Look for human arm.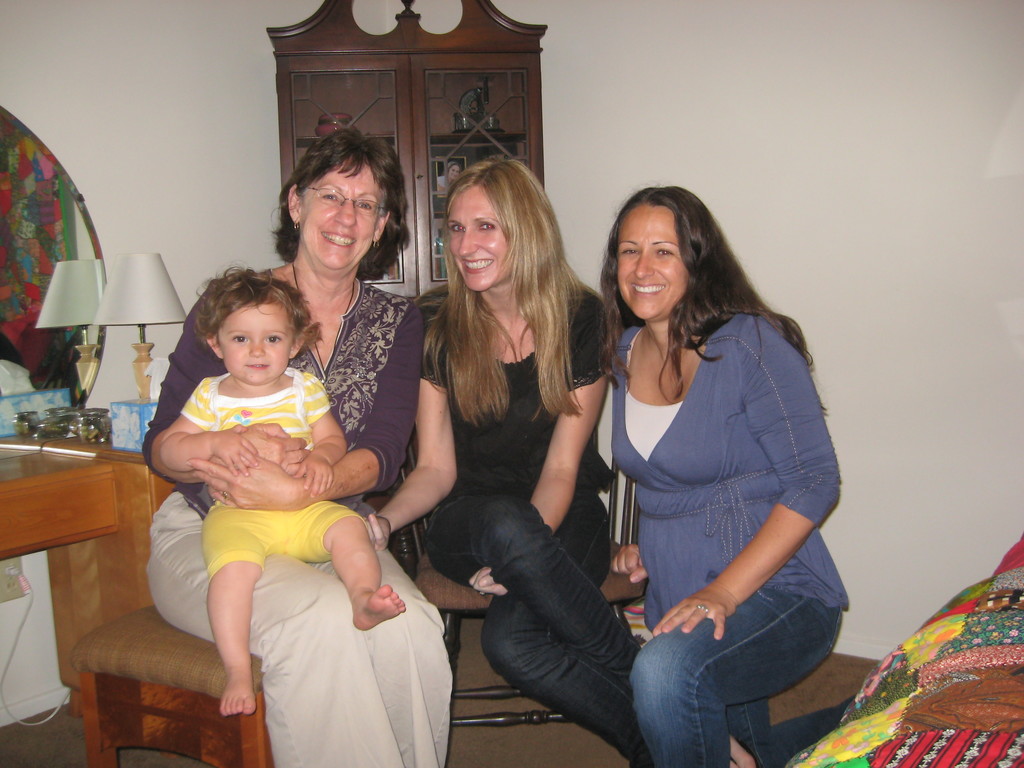
Found: bbox=[610, 330, 648, 582].
